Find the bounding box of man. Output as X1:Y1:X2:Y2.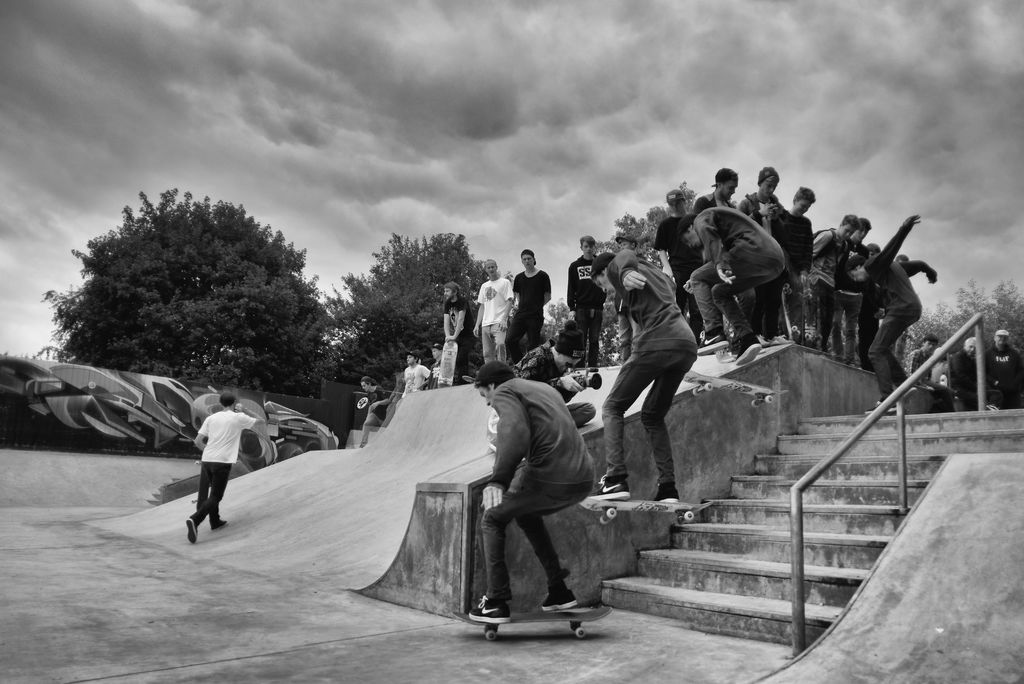
511:248:549:377.
